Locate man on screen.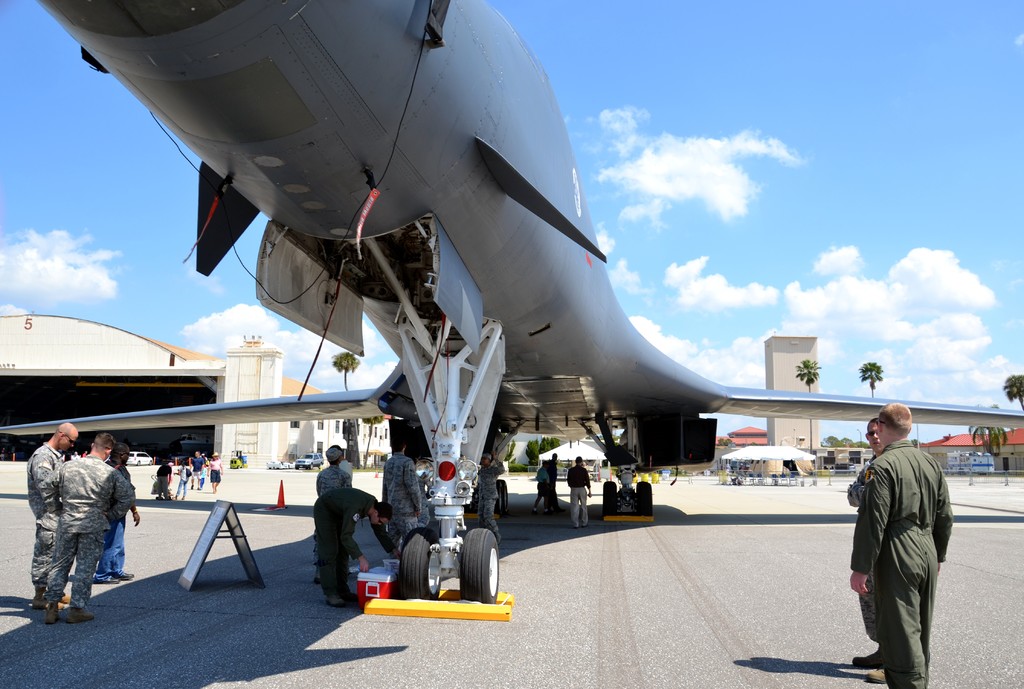
On screen at 85:443:132:588.
